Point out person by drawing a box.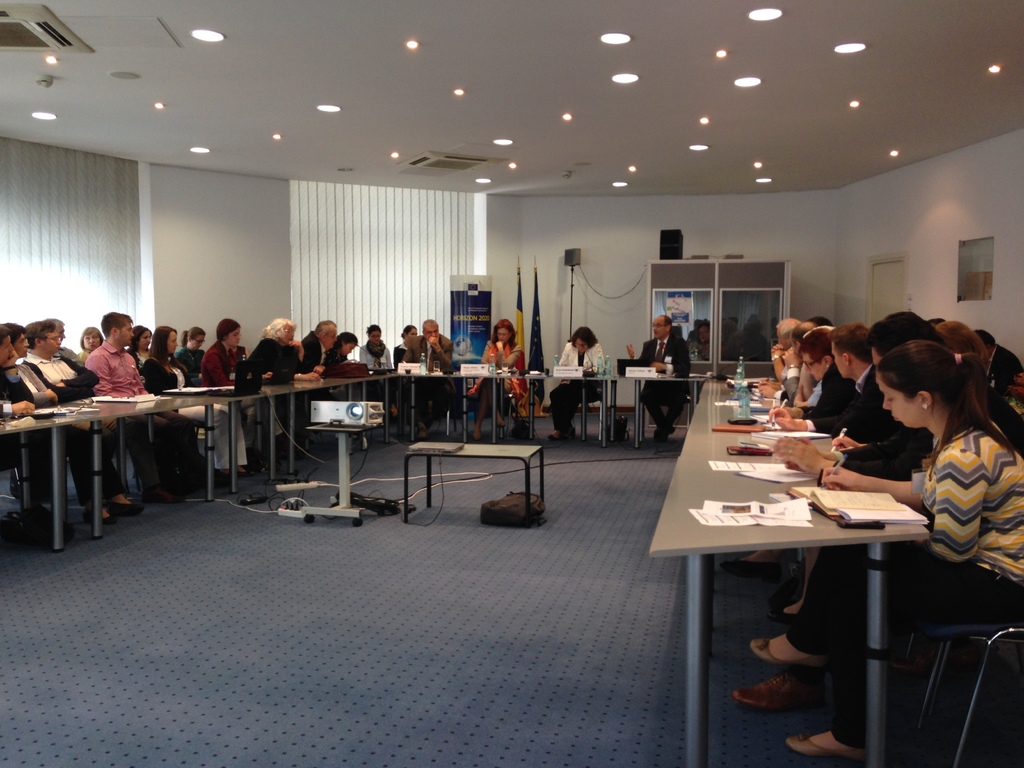
468, 319, 536, 440.
